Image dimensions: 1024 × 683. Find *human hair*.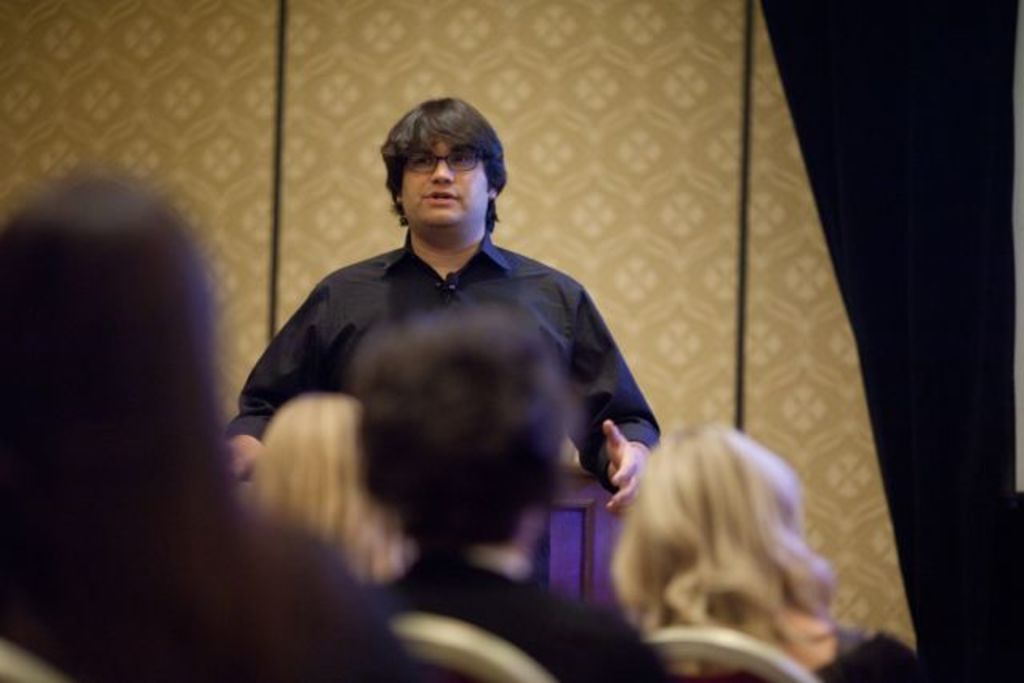
(x1=611, y1=425, x2=845, y2=677).
